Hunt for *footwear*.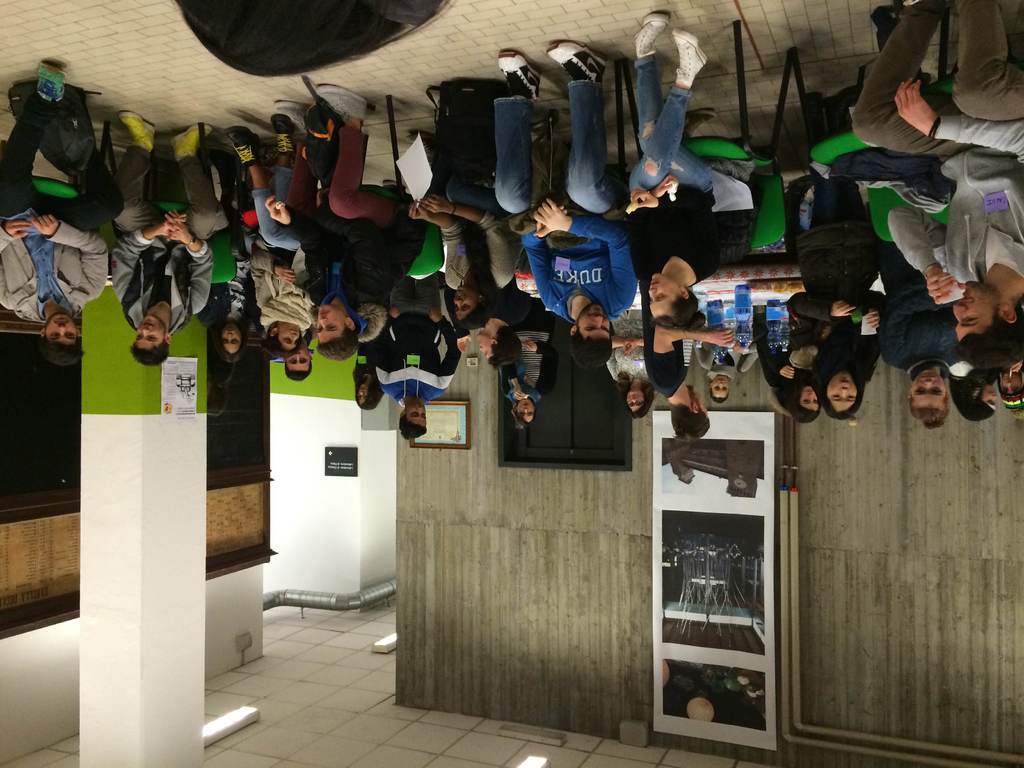
Hunted down at l=312, t=84, r=371, b=124.
